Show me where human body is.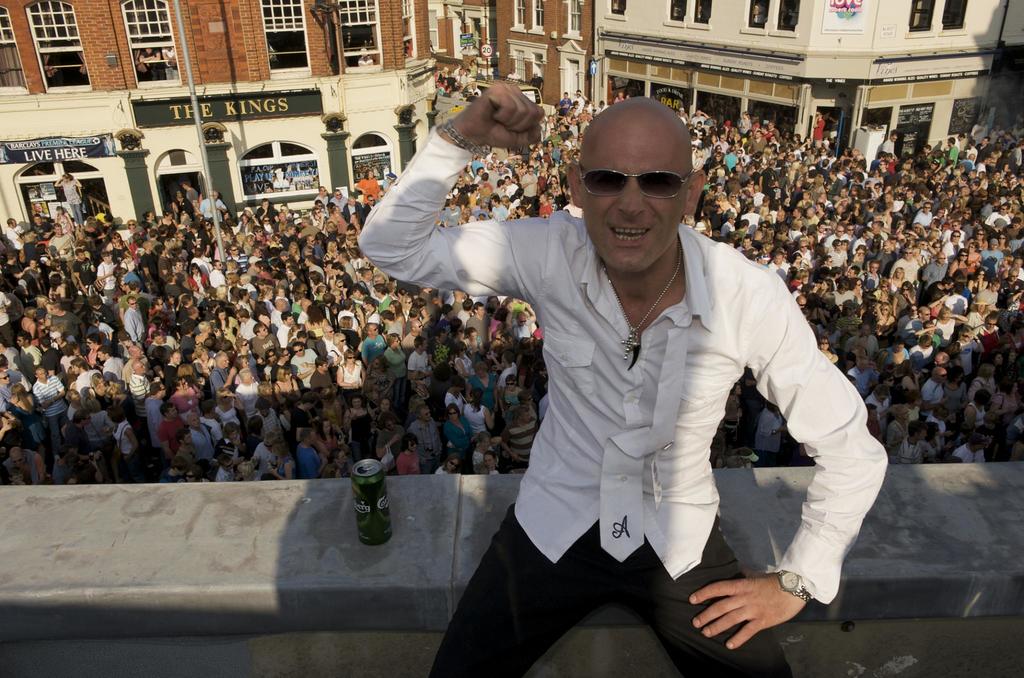
human body is at crop(383, 278, 393, 293).
